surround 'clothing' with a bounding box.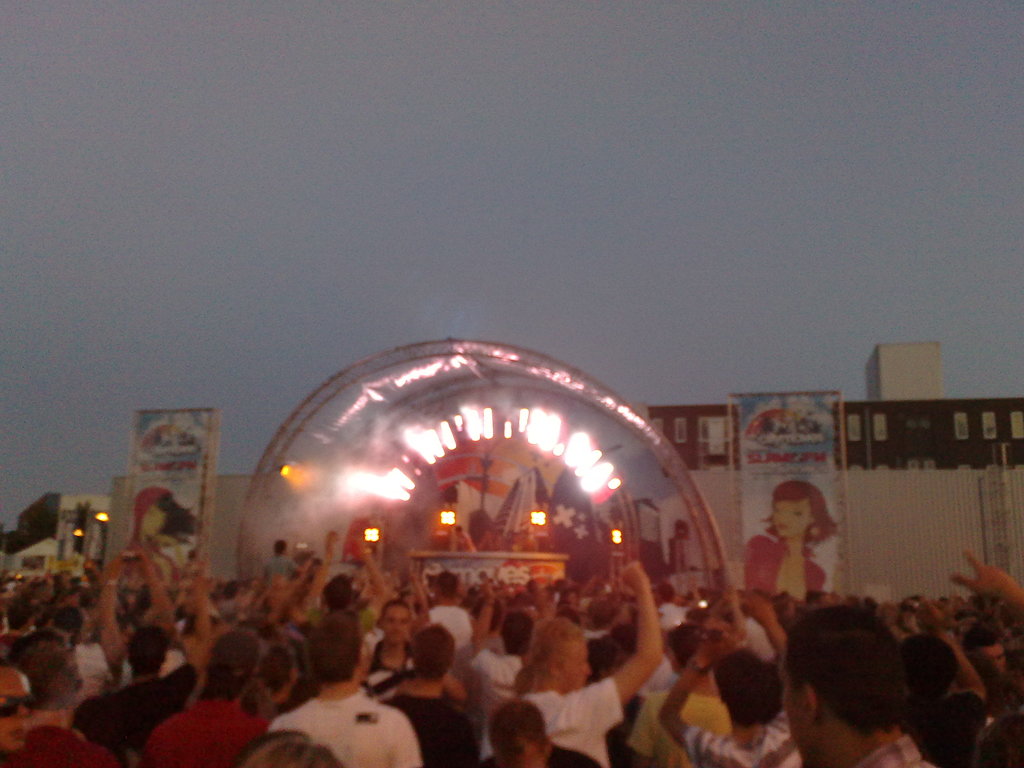
[468,646,520,759].
